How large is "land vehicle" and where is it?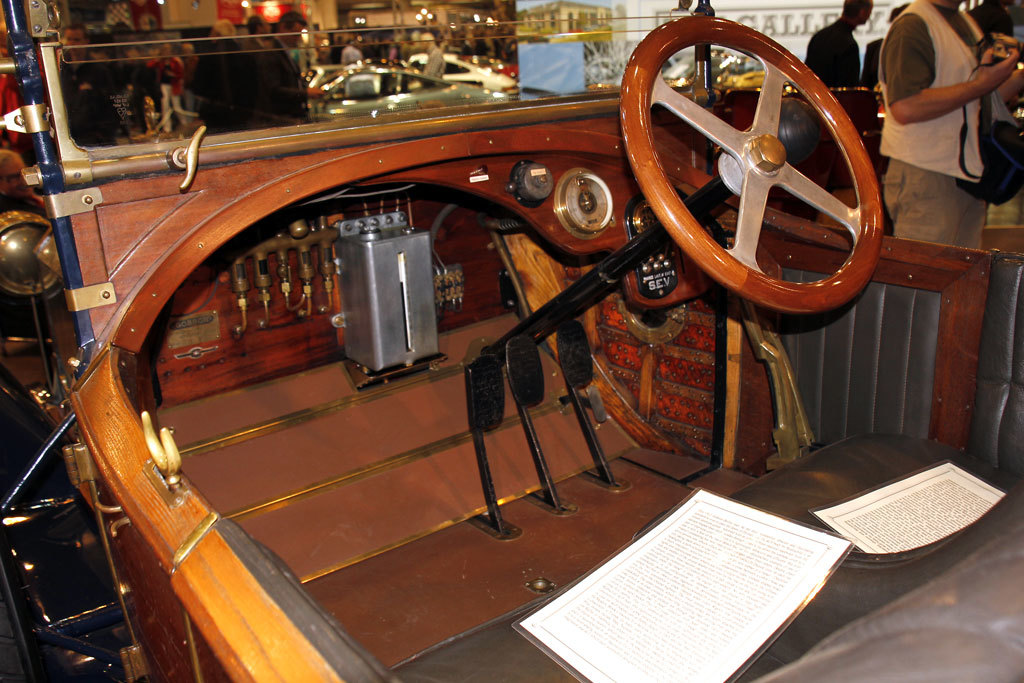
Bounding box: <bbox>316, 63, 492, 111</bbox>.
